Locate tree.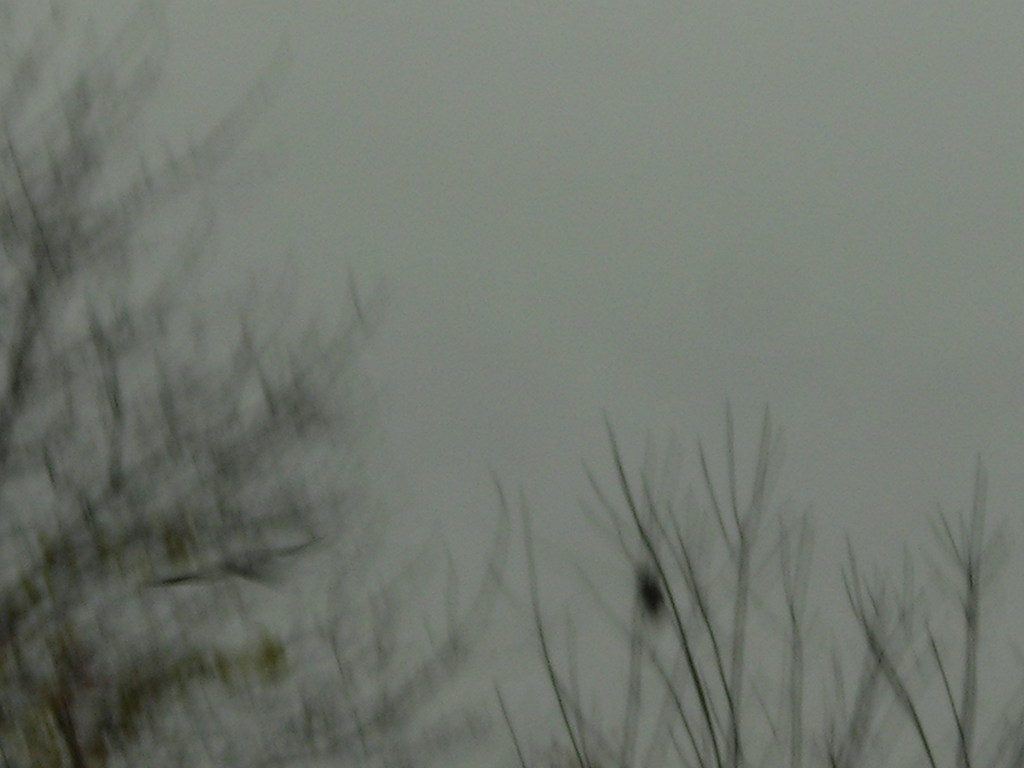
Bounding box: 486 386 1023 767.
